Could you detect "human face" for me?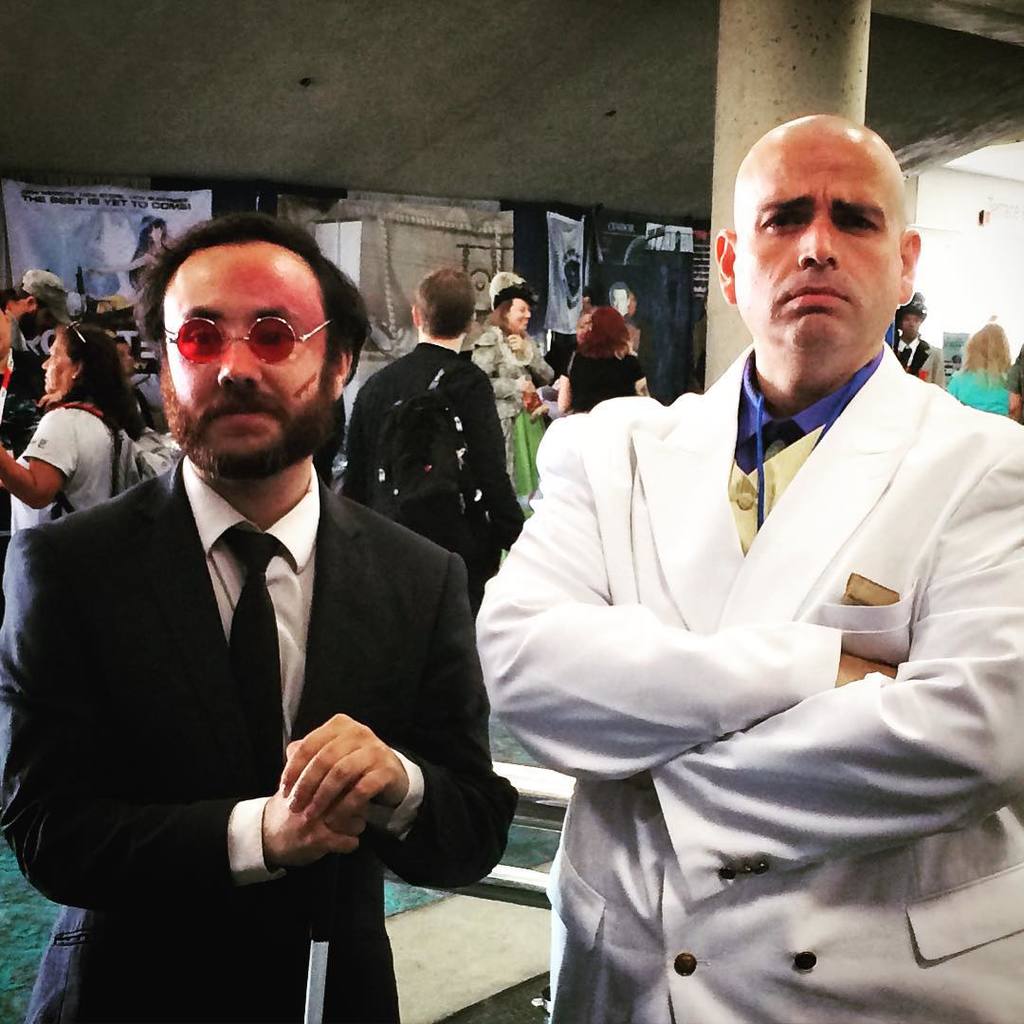
Detection result: [x1=36, y1=337, x2=66, y2=402].
